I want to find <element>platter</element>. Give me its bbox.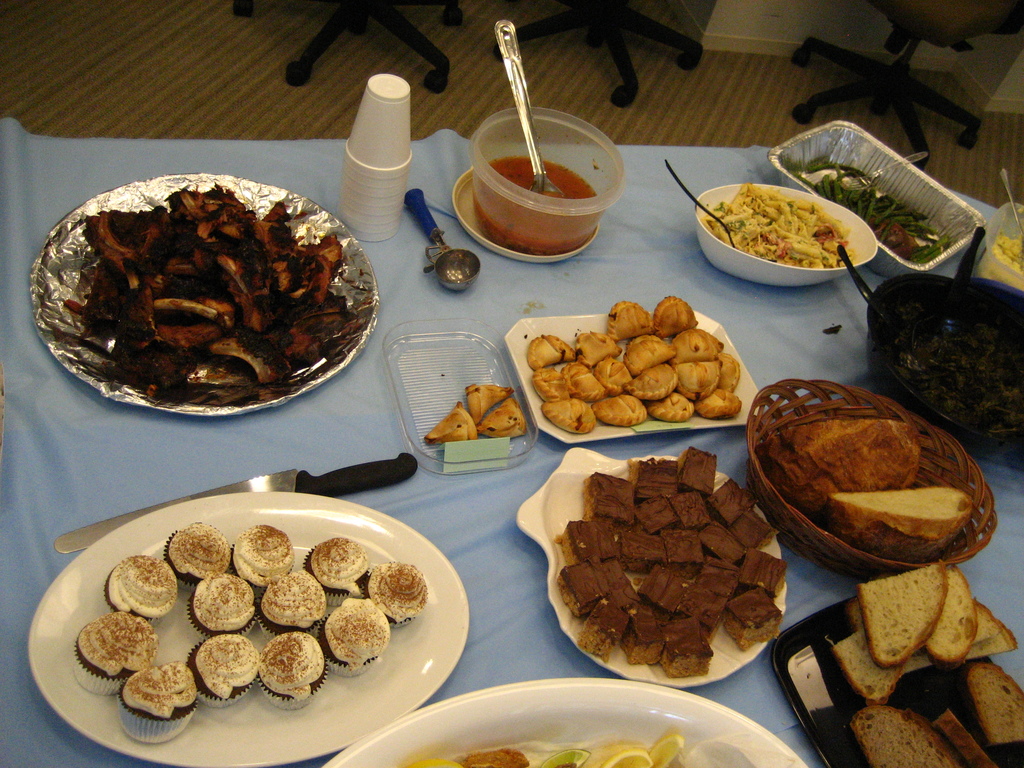
[504,316,771,442].
